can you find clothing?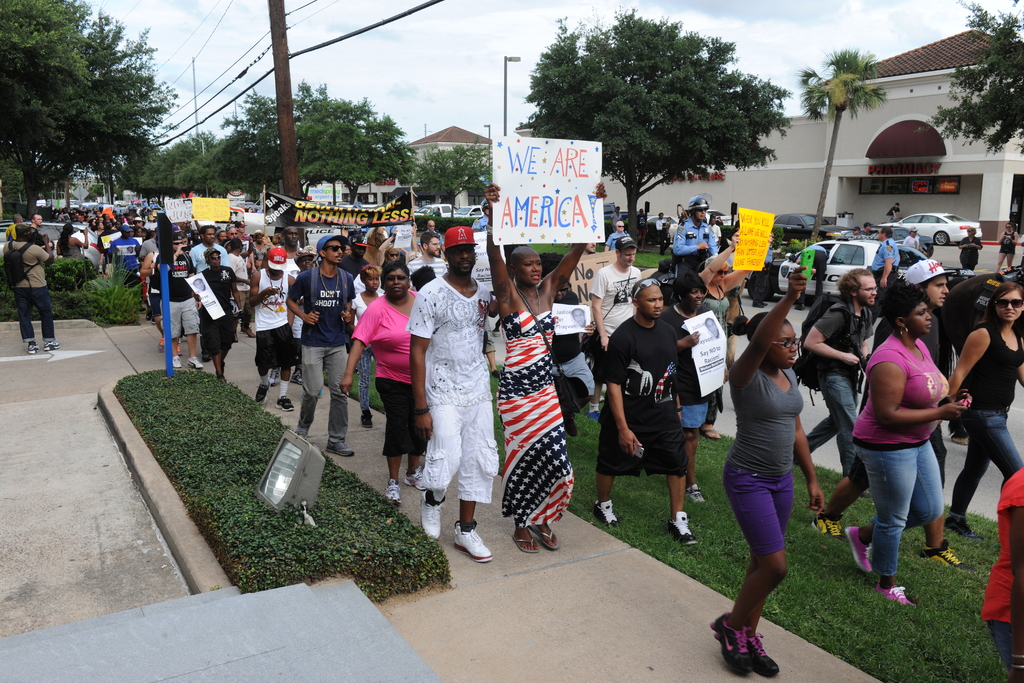
Yes, bounding box: rect(401, 269, 515, 497).
